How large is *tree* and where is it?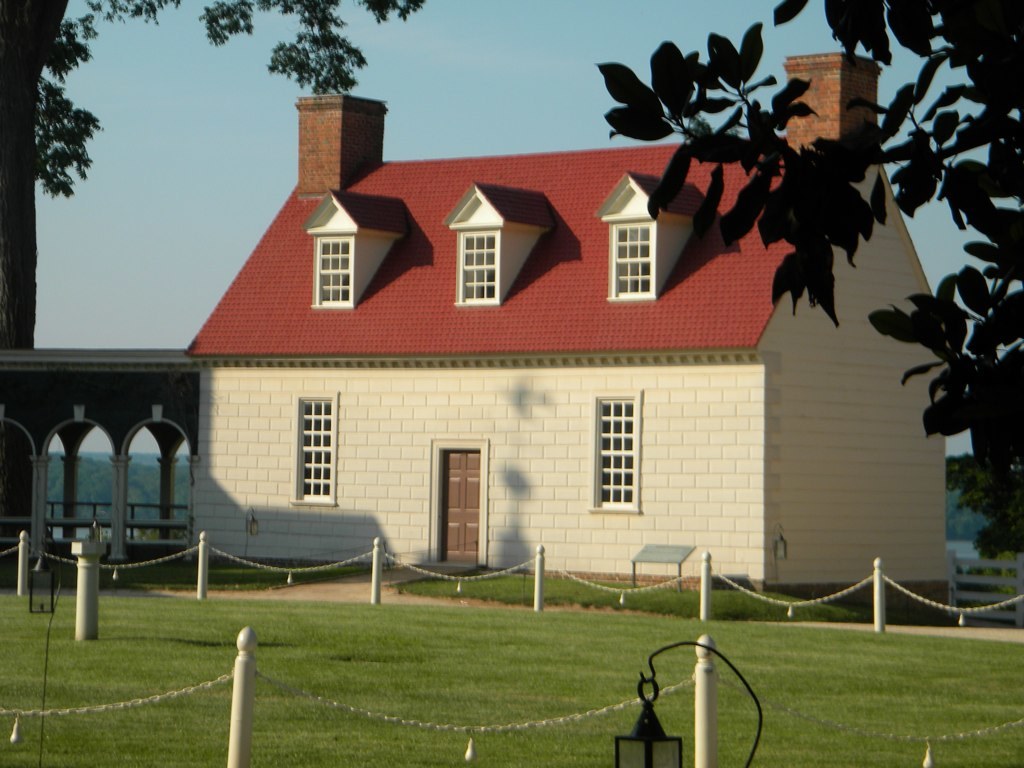
Bounding box: box(0, 0, 428, 514).
